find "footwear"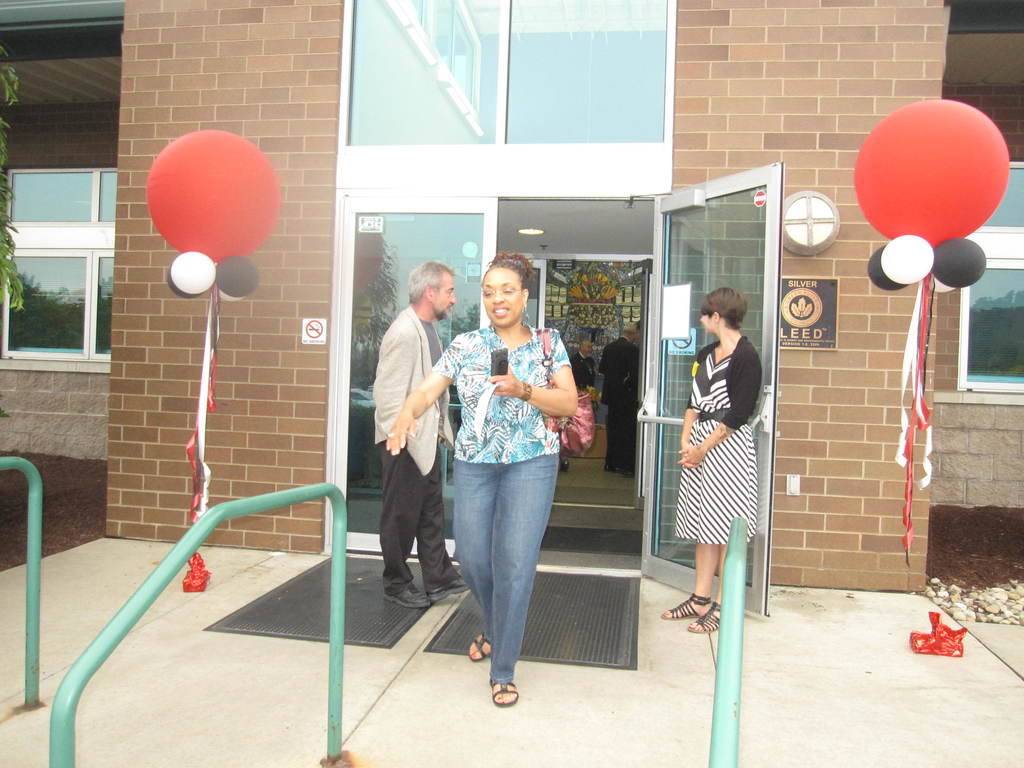
region(426, 574, 470, 602)
